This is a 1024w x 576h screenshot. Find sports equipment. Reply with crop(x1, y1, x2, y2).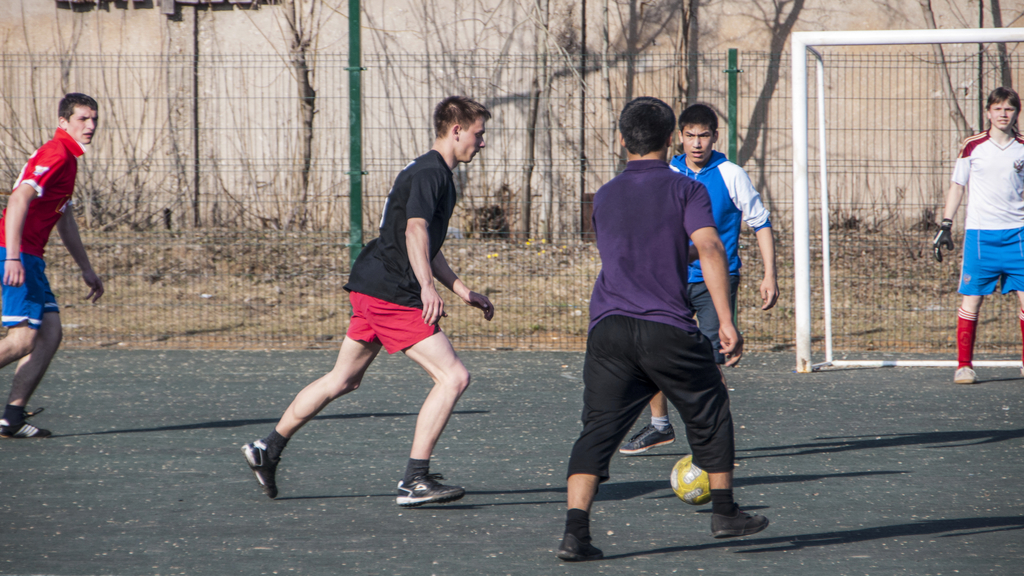
crop(664, 449, 712, 505).
